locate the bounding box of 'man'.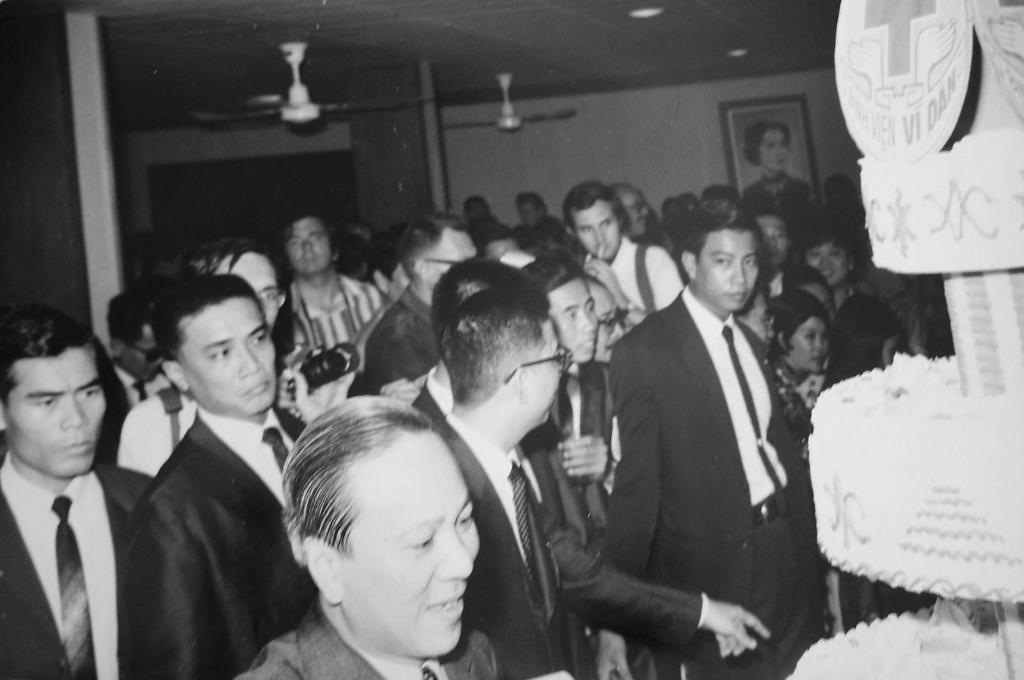
Bounding box: (left=350, top=205, right=477, bottom=393).
